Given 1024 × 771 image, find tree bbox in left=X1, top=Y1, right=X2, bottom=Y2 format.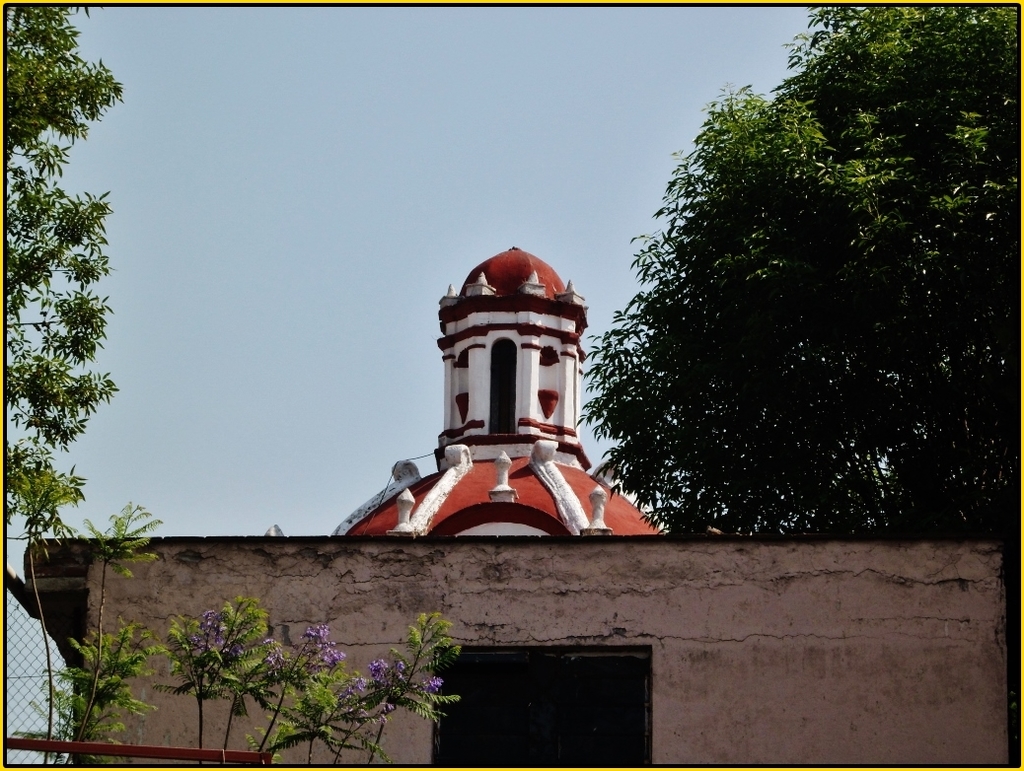
left=2, top=1, right=125, bottom=543.
